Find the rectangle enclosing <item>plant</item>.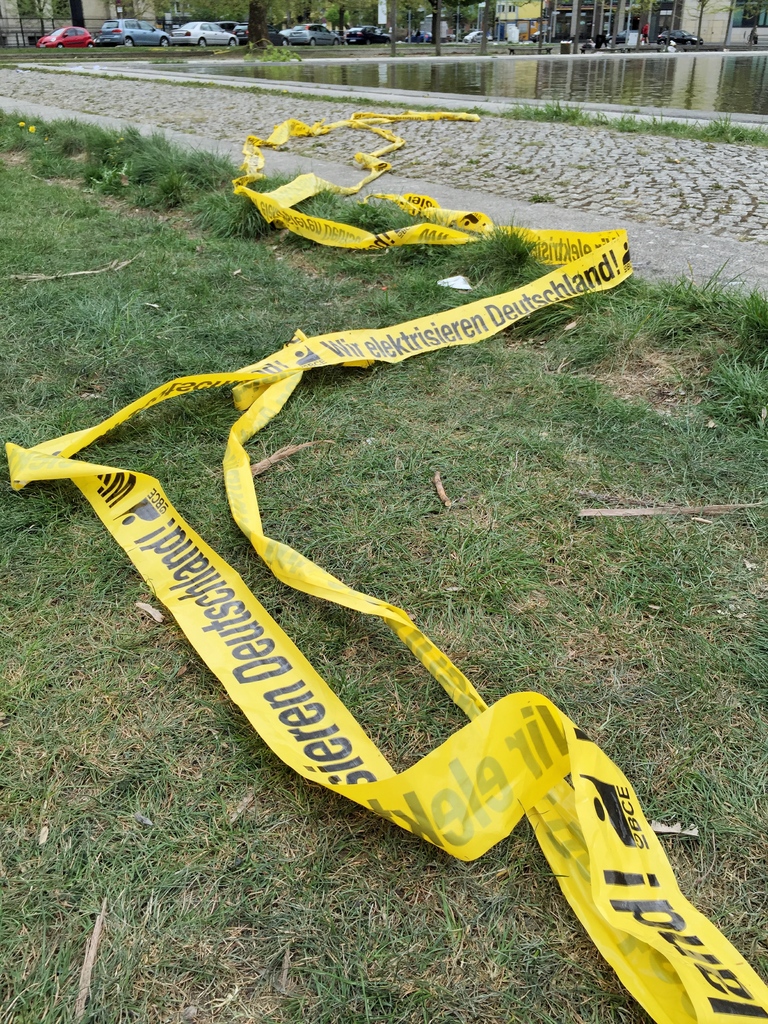
crop(205, 33, 296, 68).
